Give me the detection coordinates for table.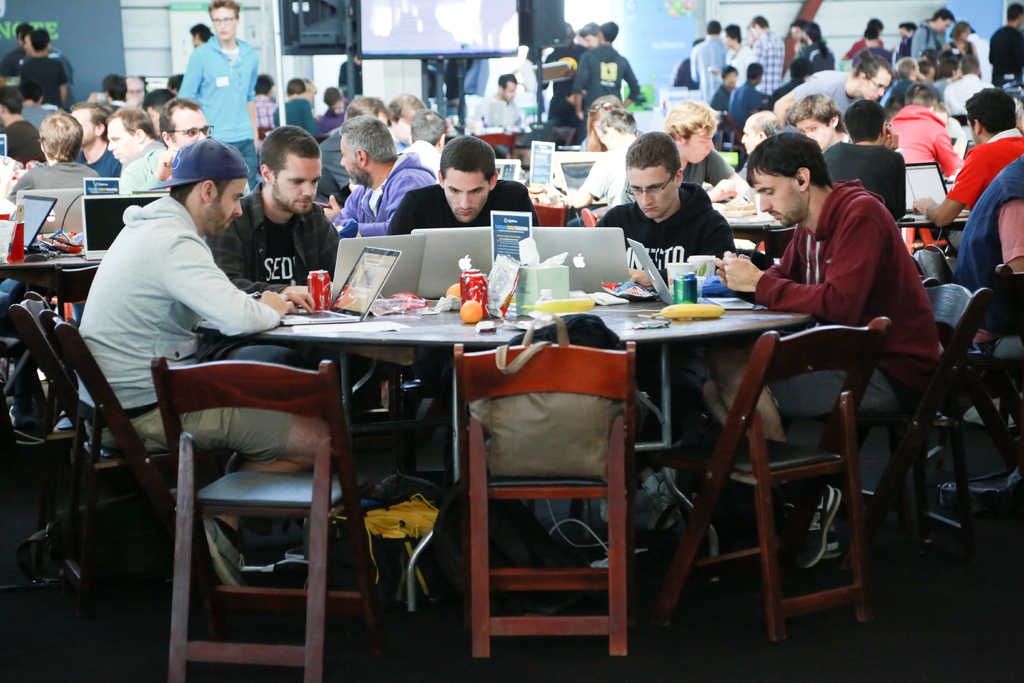
l=0, t=233, r=106, b=416.
